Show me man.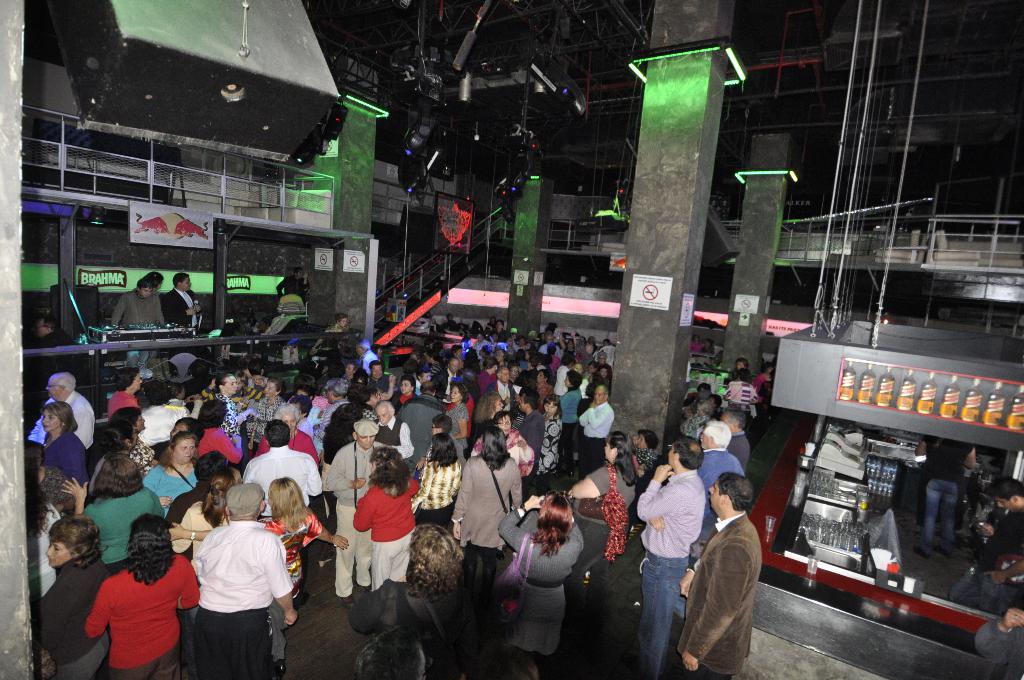
man is here: bbox=(394, 378, 445, 470).
